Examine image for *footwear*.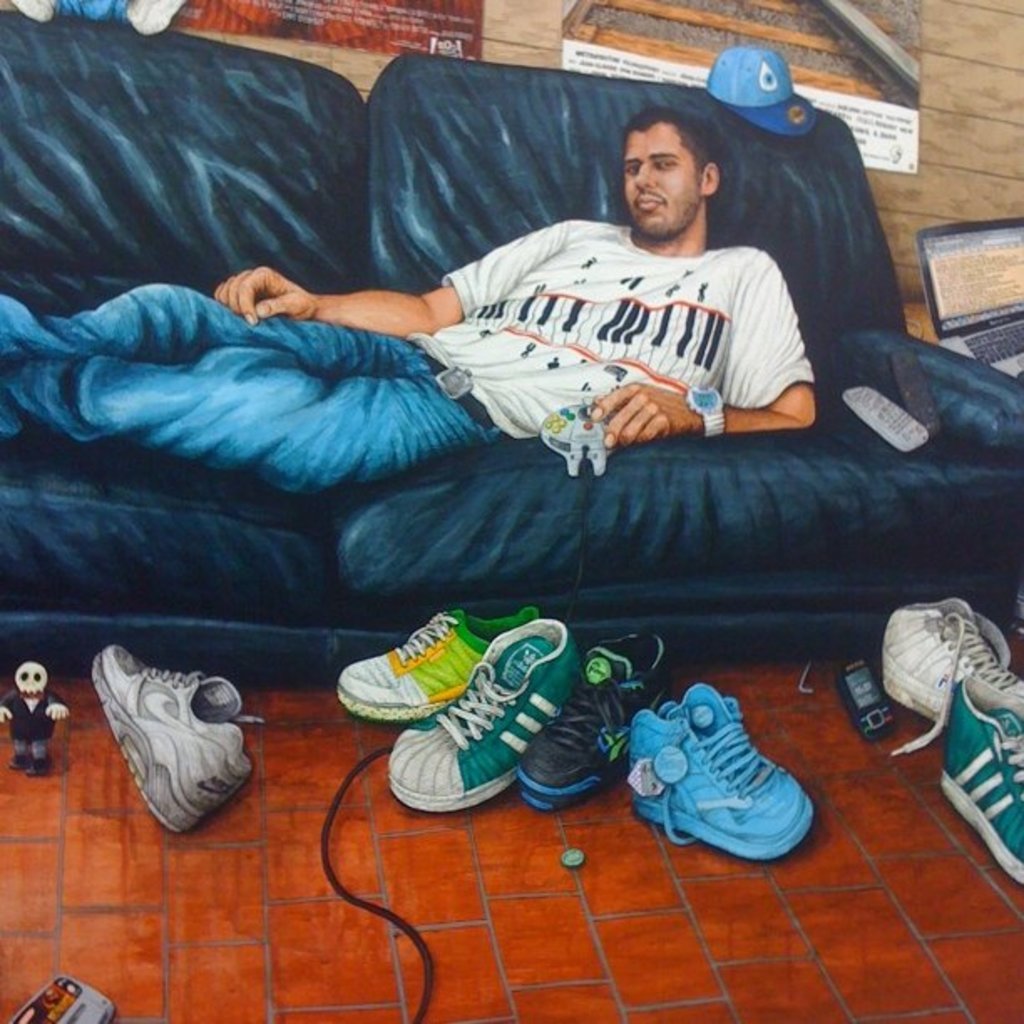
Examination result: x1=90, y1=646, x2=261, y2=840.
